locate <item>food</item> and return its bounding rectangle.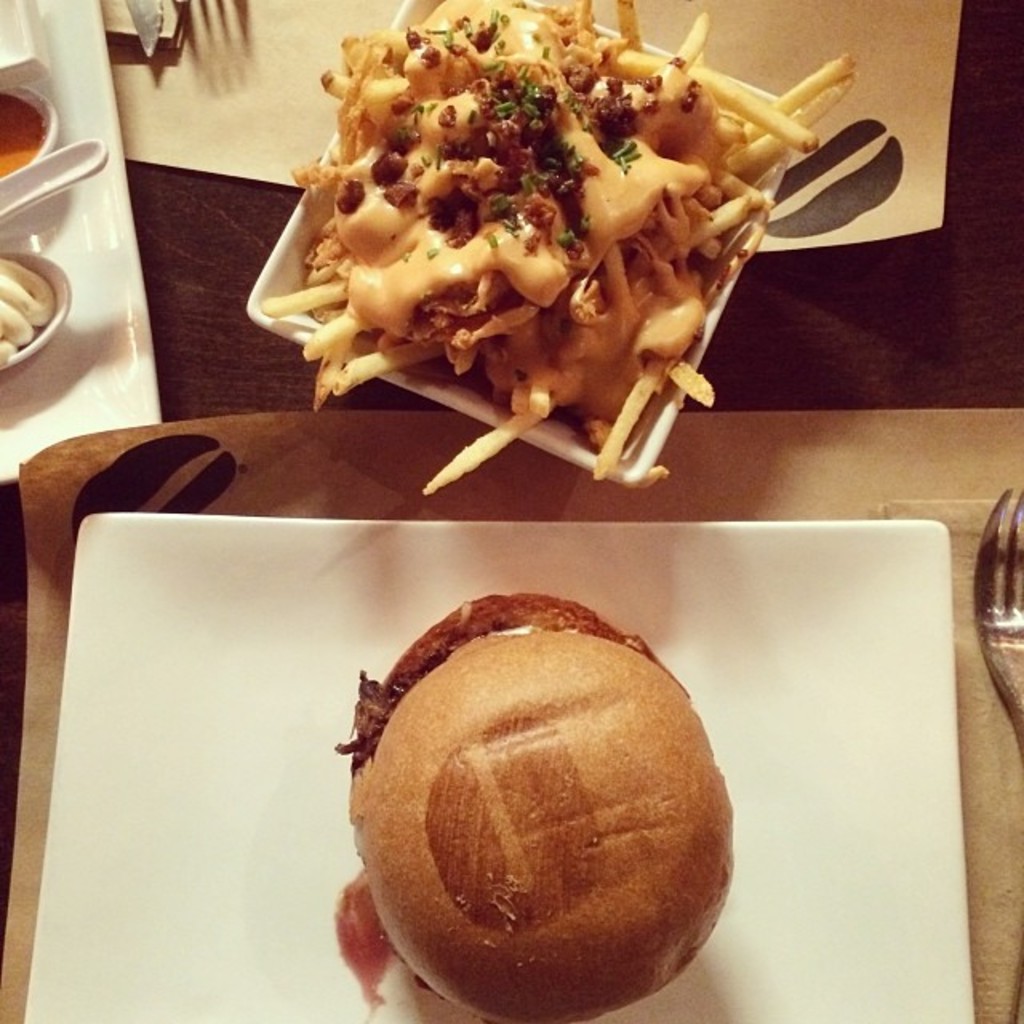
(330,590,734,1022).
